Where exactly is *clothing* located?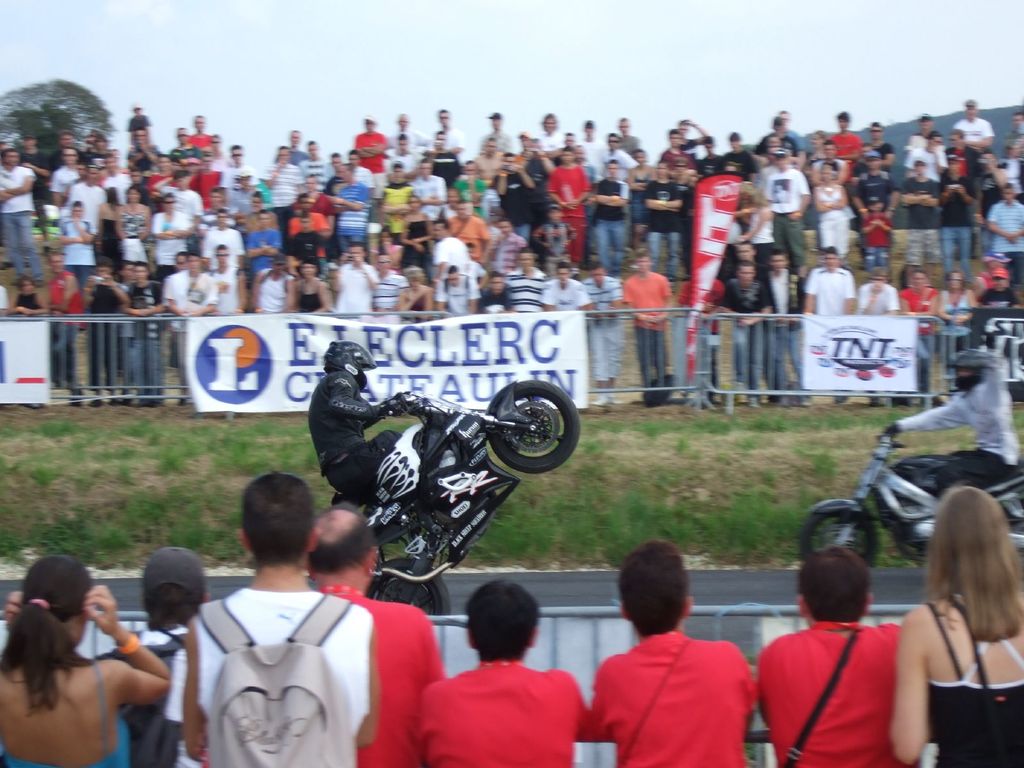
Its bounding box is <box>489,228,524,269</box>.
